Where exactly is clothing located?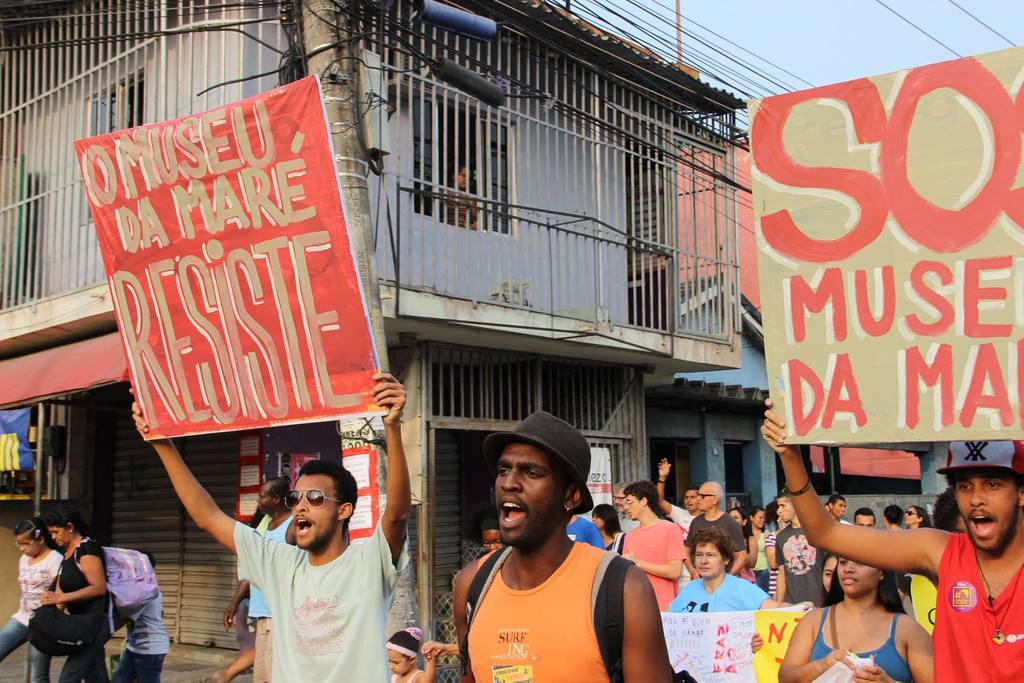
Its bounding box is bbox=[0, 555, 60, 661].
